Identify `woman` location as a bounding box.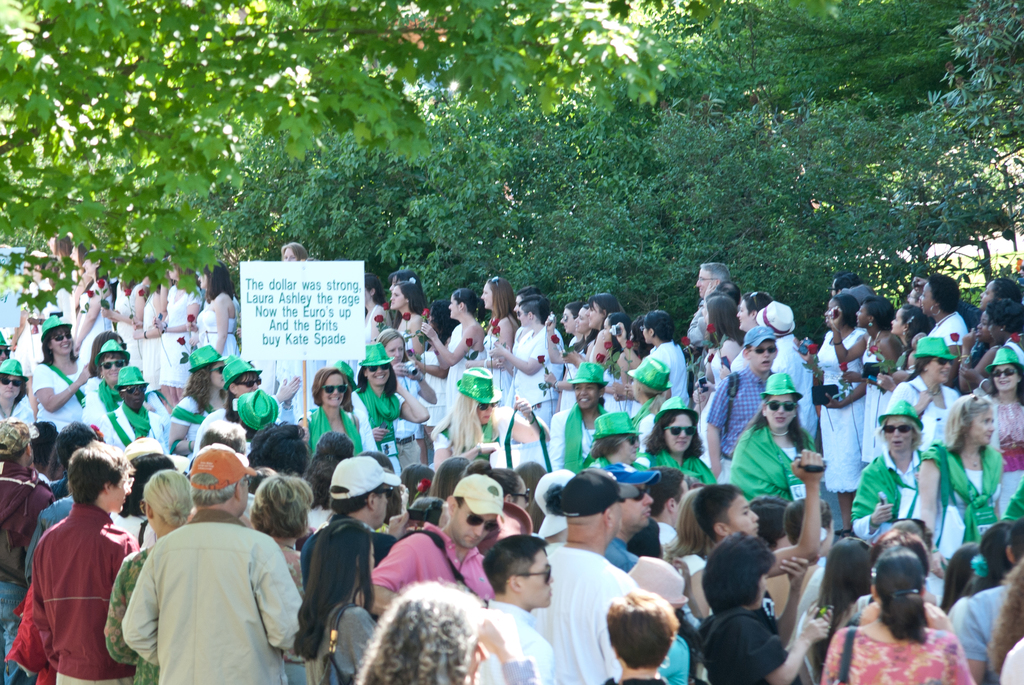
(101, 366, 161, 451).
